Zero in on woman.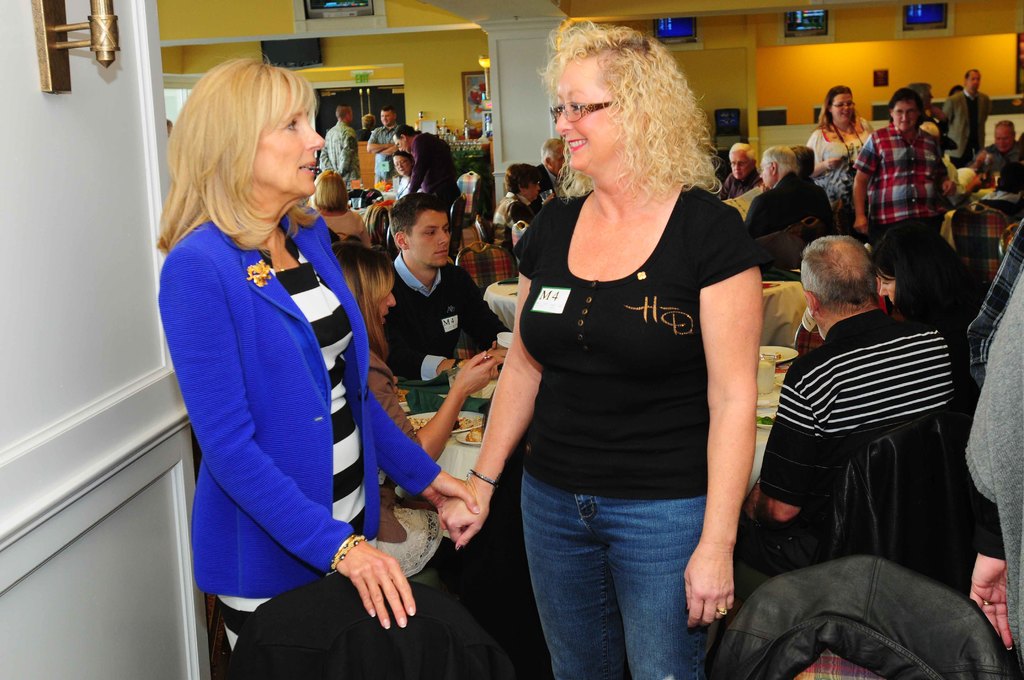
Zeroed in: x1=332, y1=238, x2=498, y2=582.
